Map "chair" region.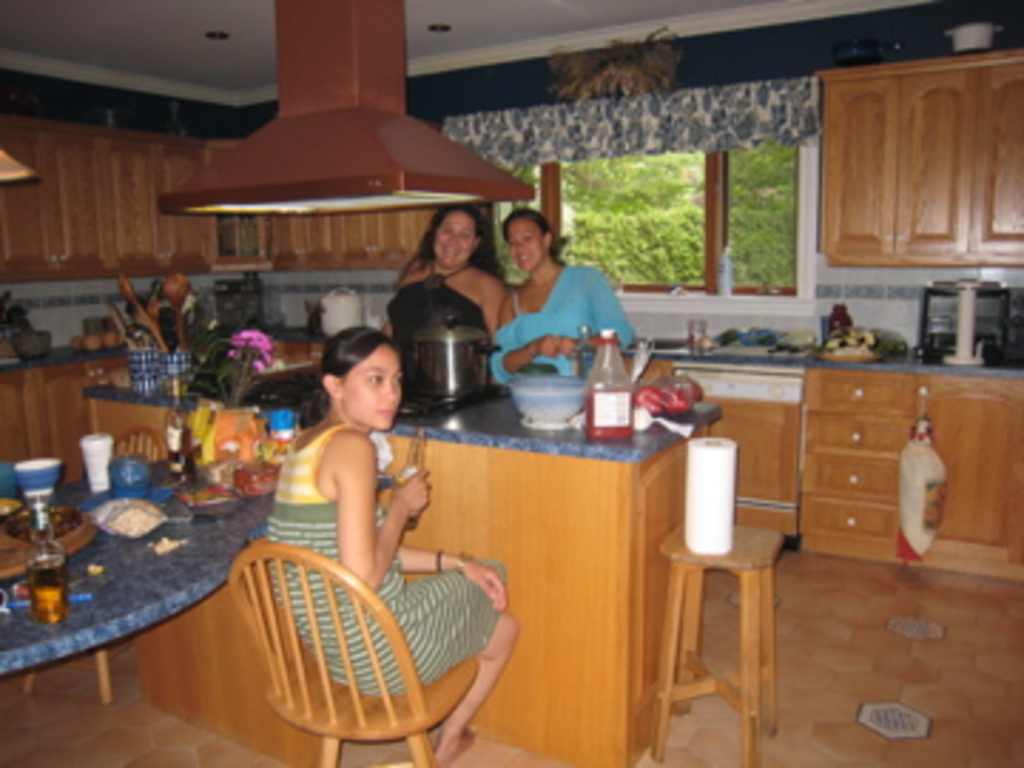
Mapped to BBox(230, 543, 475, 765).
